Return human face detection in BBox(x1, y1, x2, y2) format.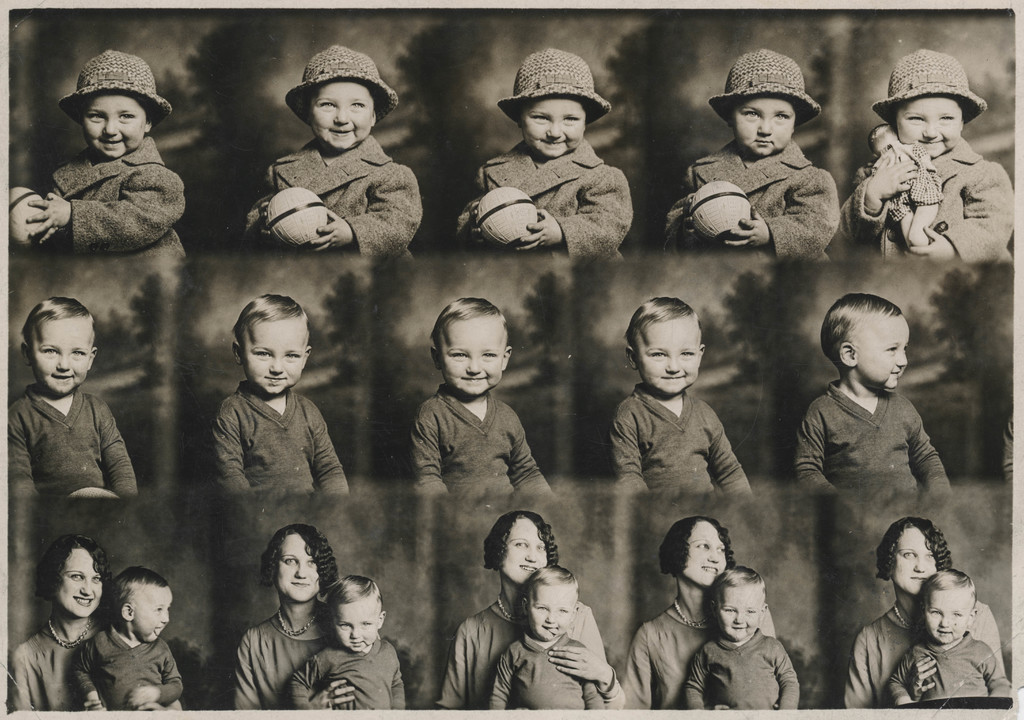
BBox(81, 93, 145, 159).
